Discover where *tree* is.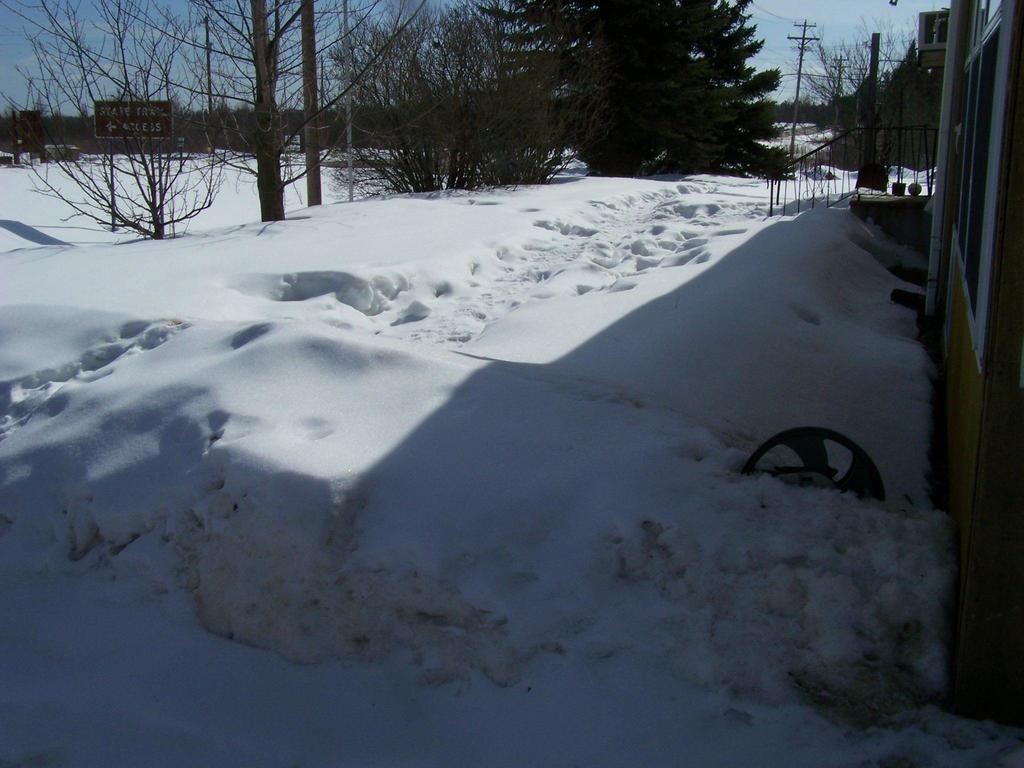
Discovered at [345,0,568,202].
